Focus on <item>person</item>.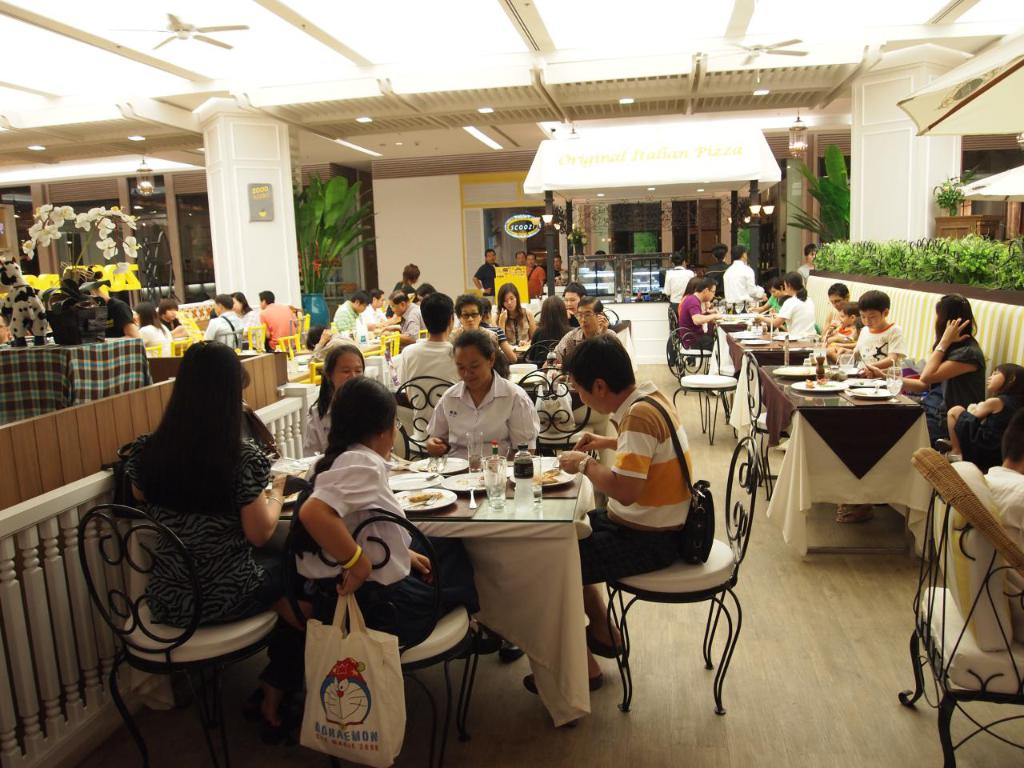
Focused at 525/288/582/360.
